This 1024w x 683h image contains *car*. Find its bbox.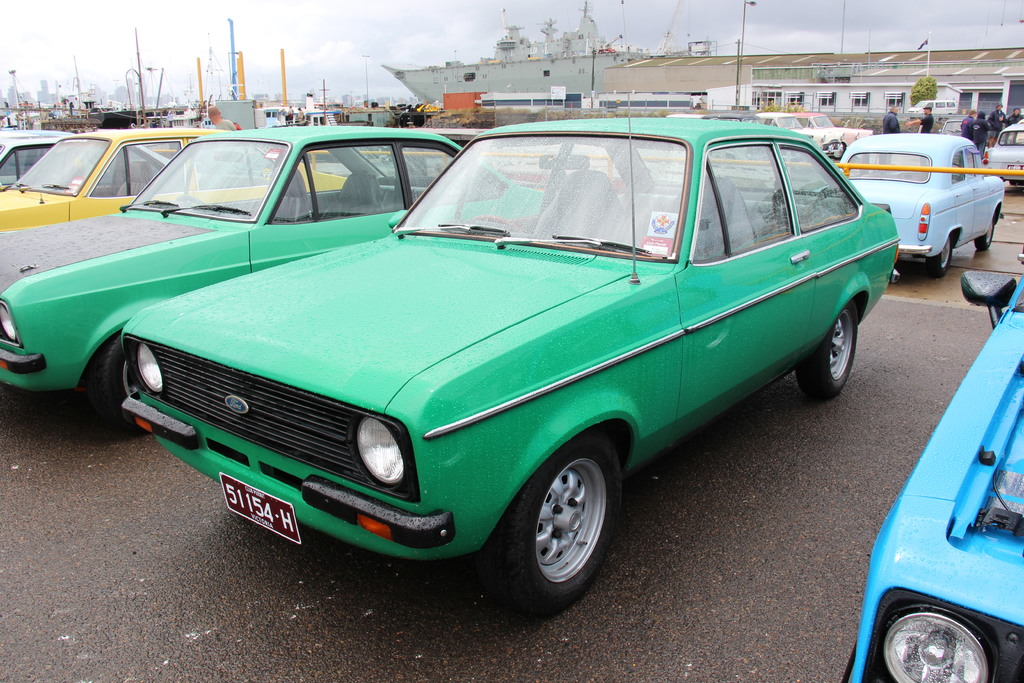
<bbox>979, 123, 1023, 188</bbox>.
